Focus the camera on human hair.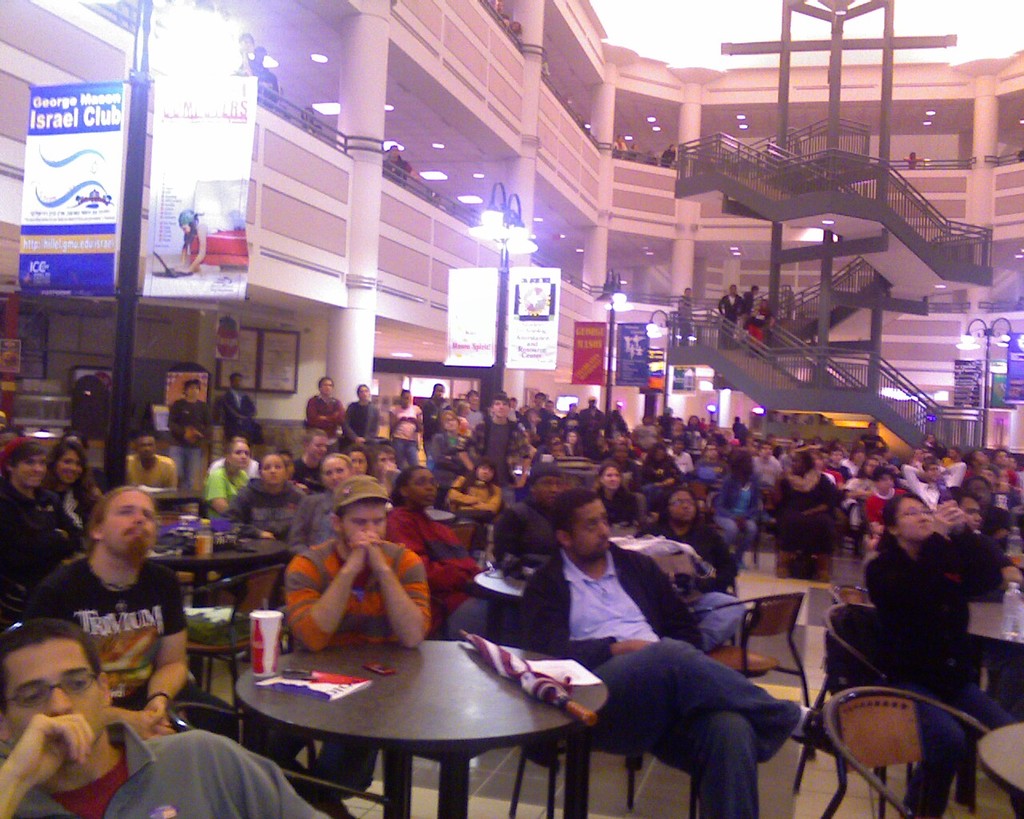
Focus region: 388/465/422/508.
